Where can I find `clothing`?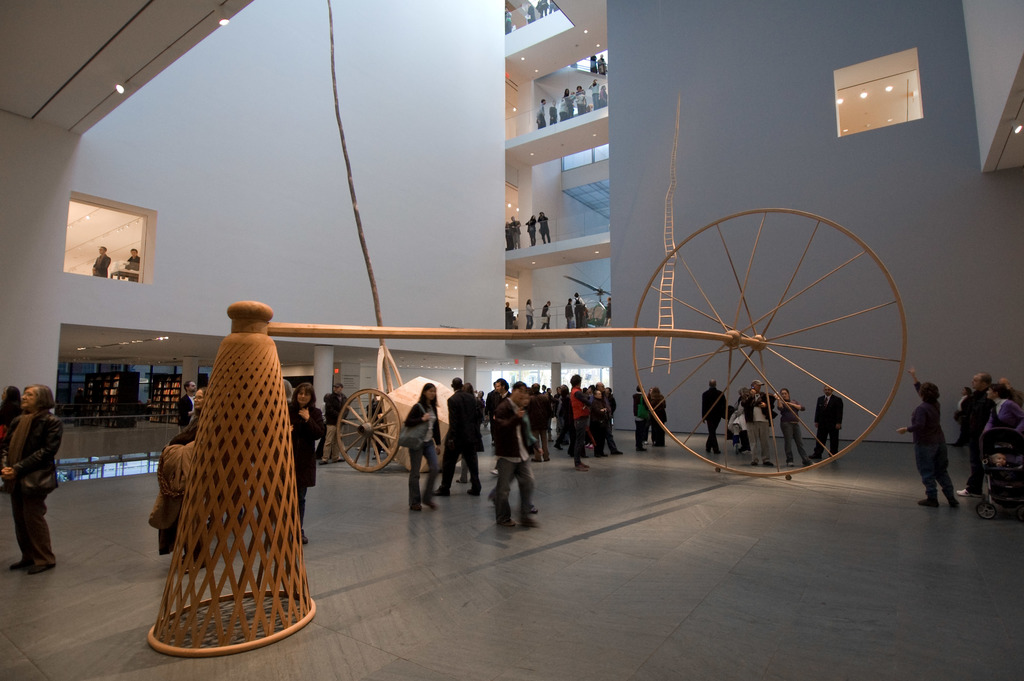
You can find it at <box>814,390,844,451</box>.
